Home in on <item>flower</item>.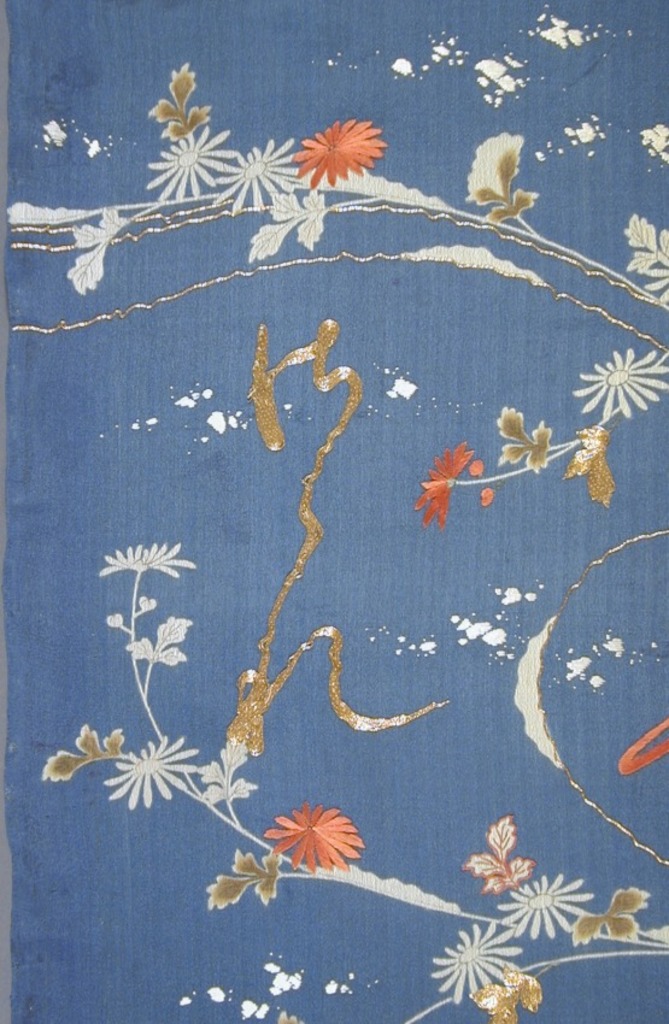
Homed in at 416 439 481 535.
